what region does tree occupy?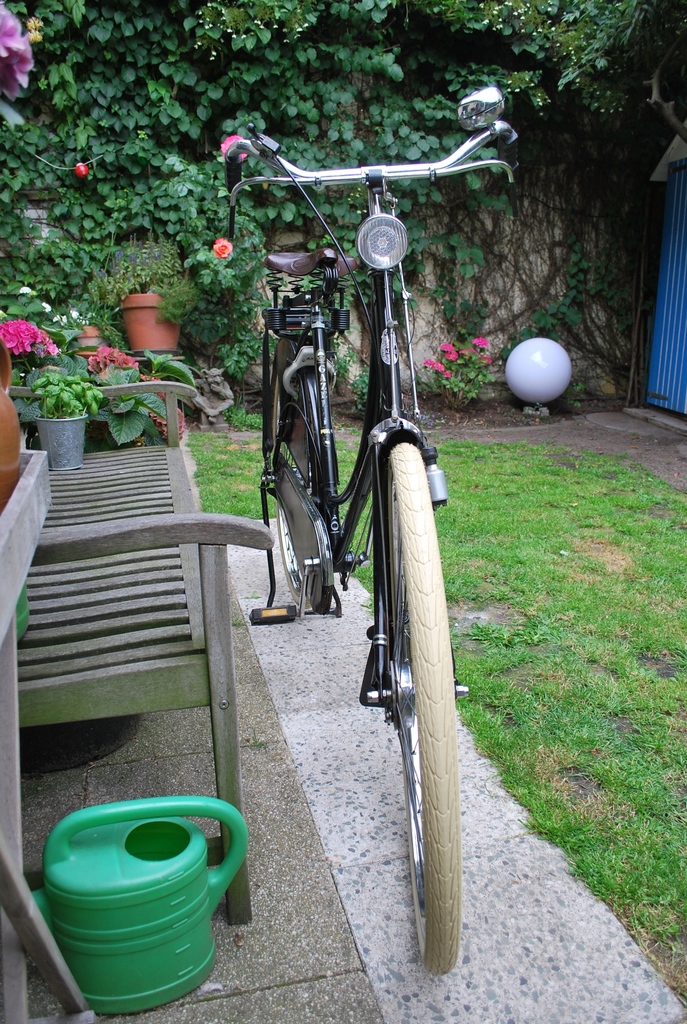
region(0, 0, 667, 275).
